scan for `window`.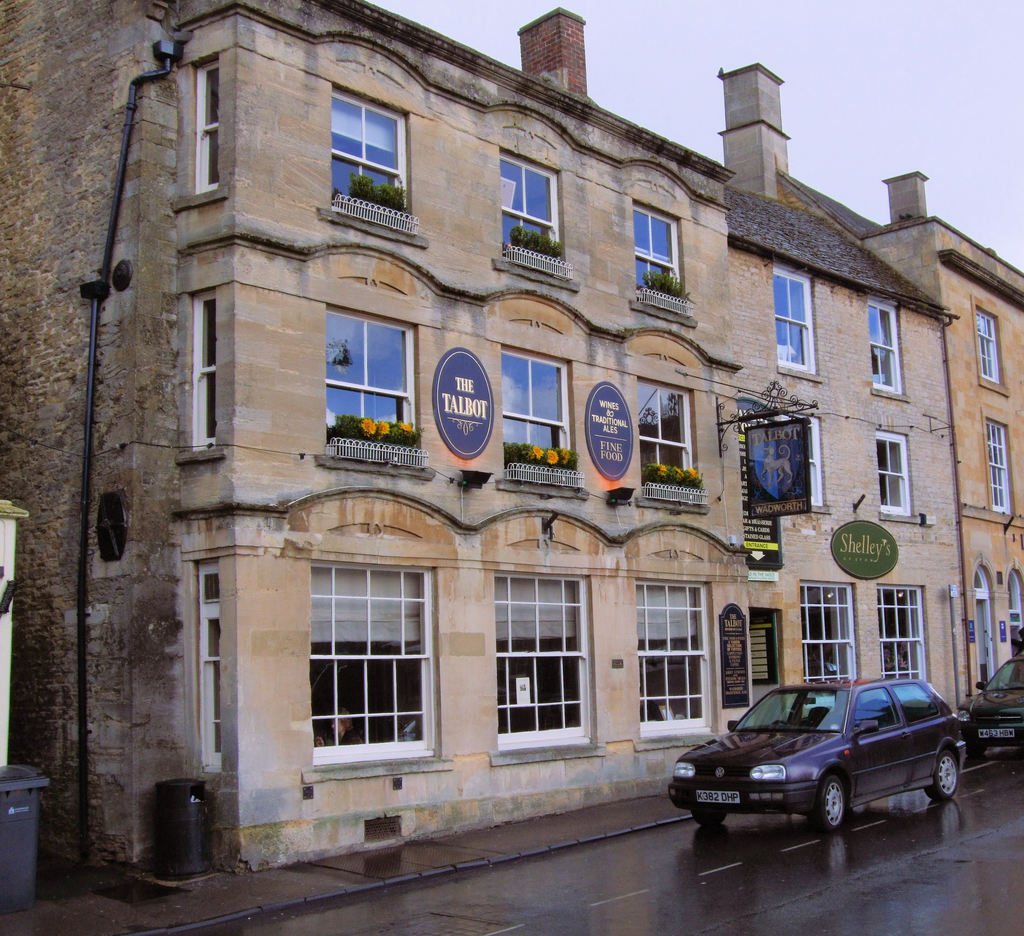
Scan result: 970/307/1012/397.
